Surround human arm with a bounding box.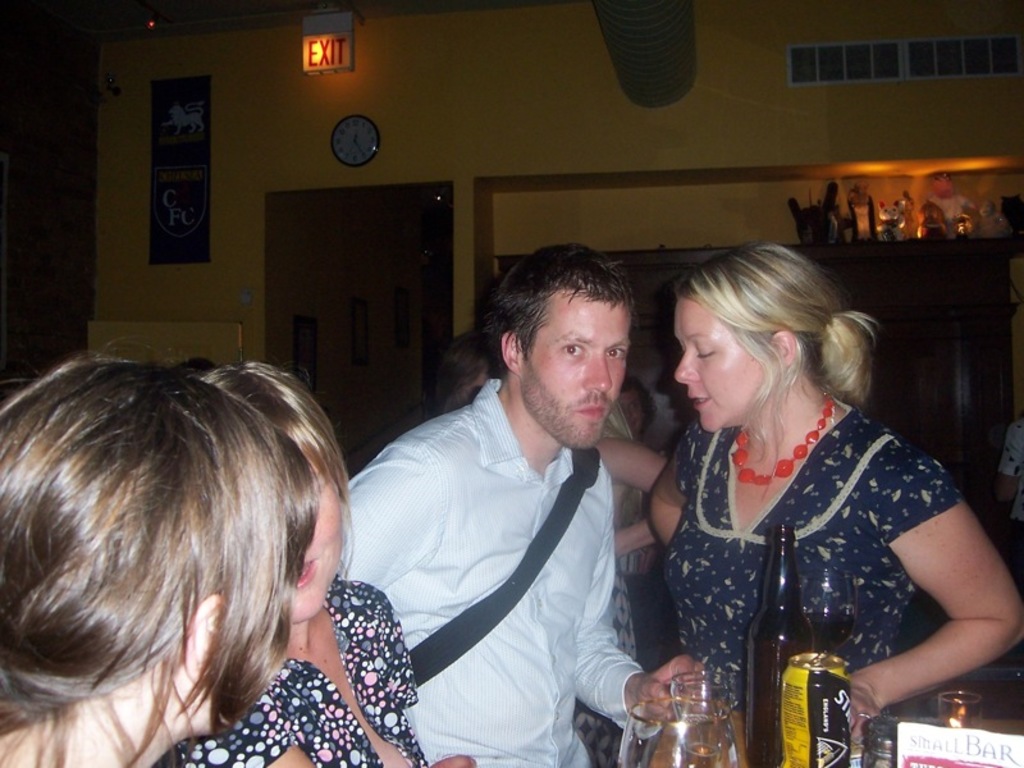
crop(575, 526, 705, 740).
